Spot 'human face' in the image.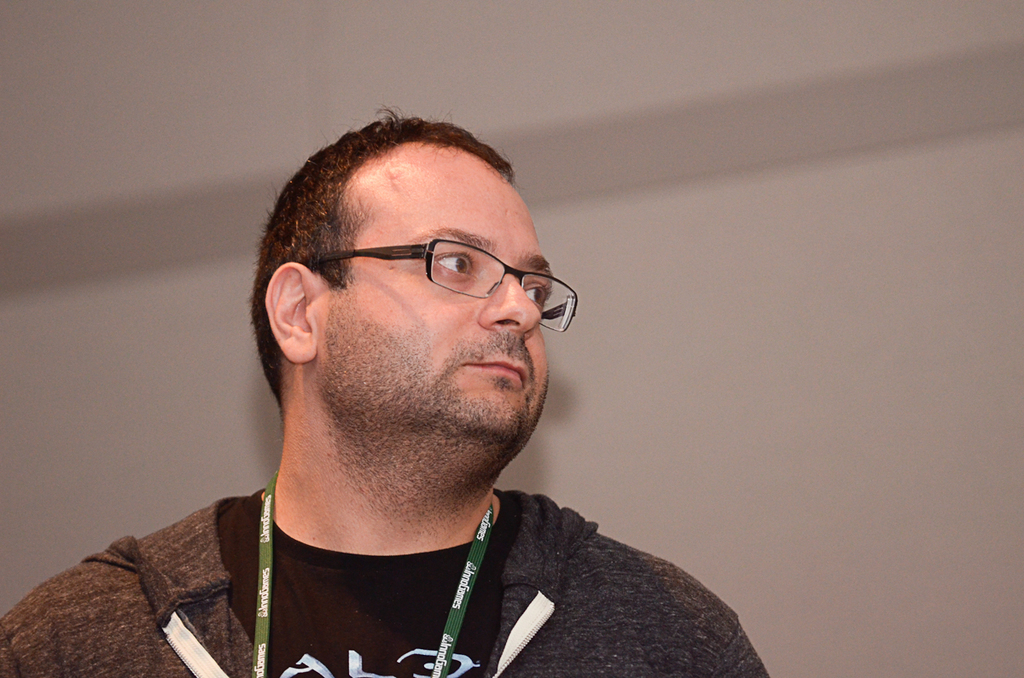
'human face' found at l=314, t=139, r=557, b=445.
